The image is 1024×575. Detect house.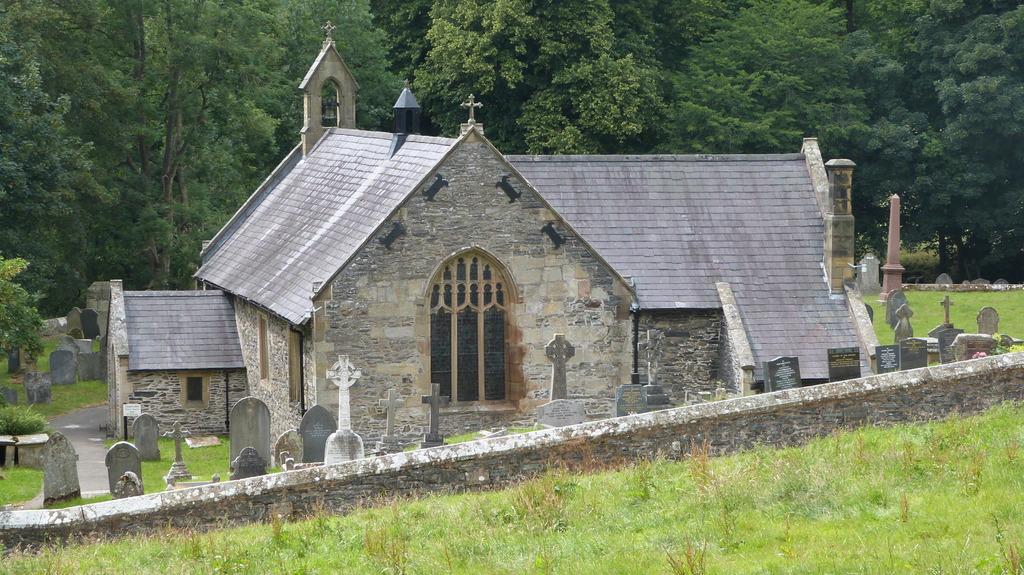
Detection: region(102, 12, 889, 427).
